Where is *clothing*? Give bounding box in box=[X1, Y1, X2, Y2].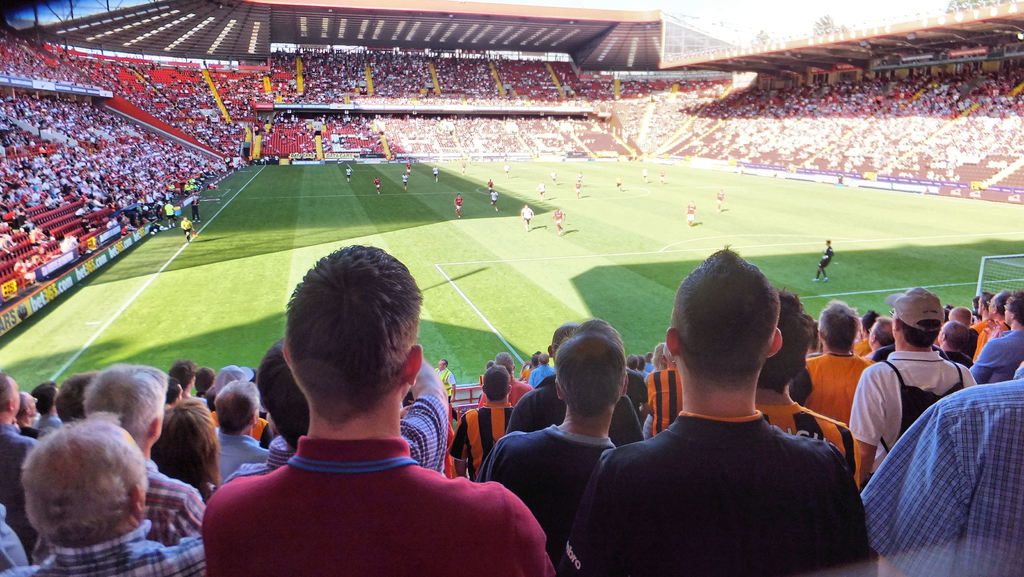
box=[180, 220, 195, 241].
